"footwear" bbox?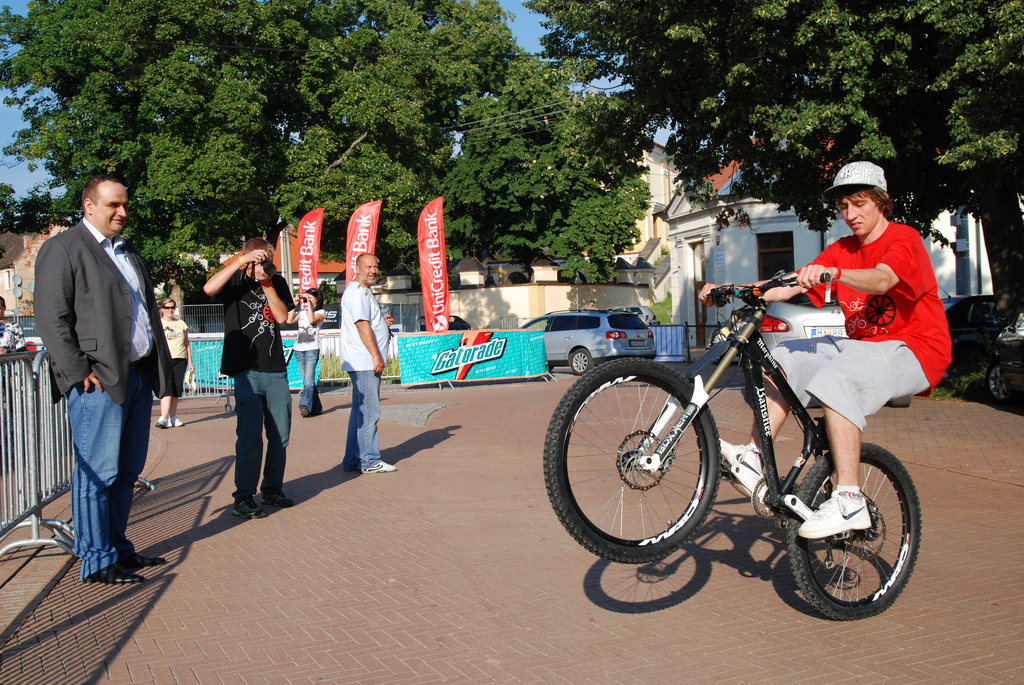
BBox(300, 403, 311, 419)
